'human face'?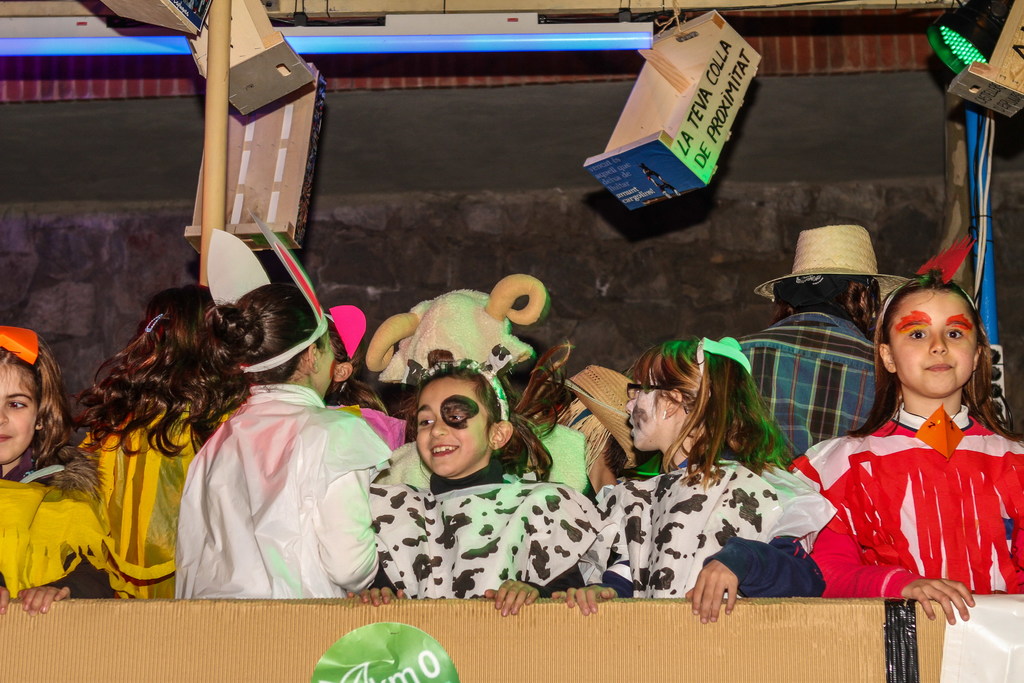
box=[891, 292, 972, 397]
